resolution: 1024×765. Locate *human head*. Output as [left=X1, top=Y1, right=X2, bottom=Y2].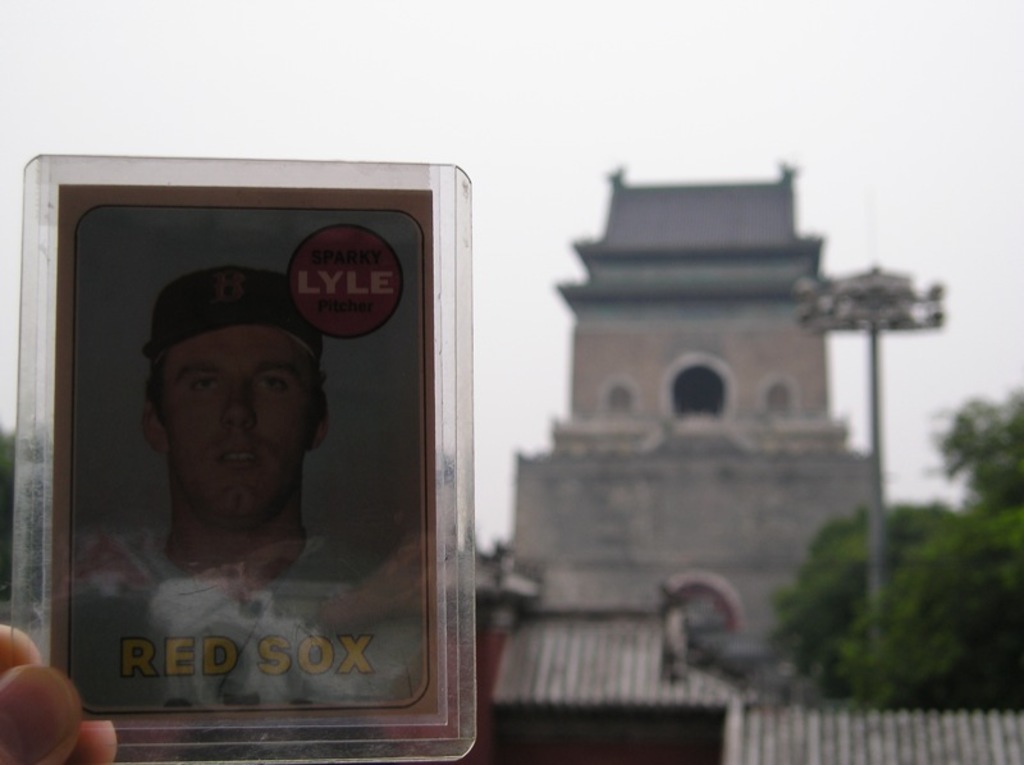
[left=118, top=289, right=317, bottom=531].
